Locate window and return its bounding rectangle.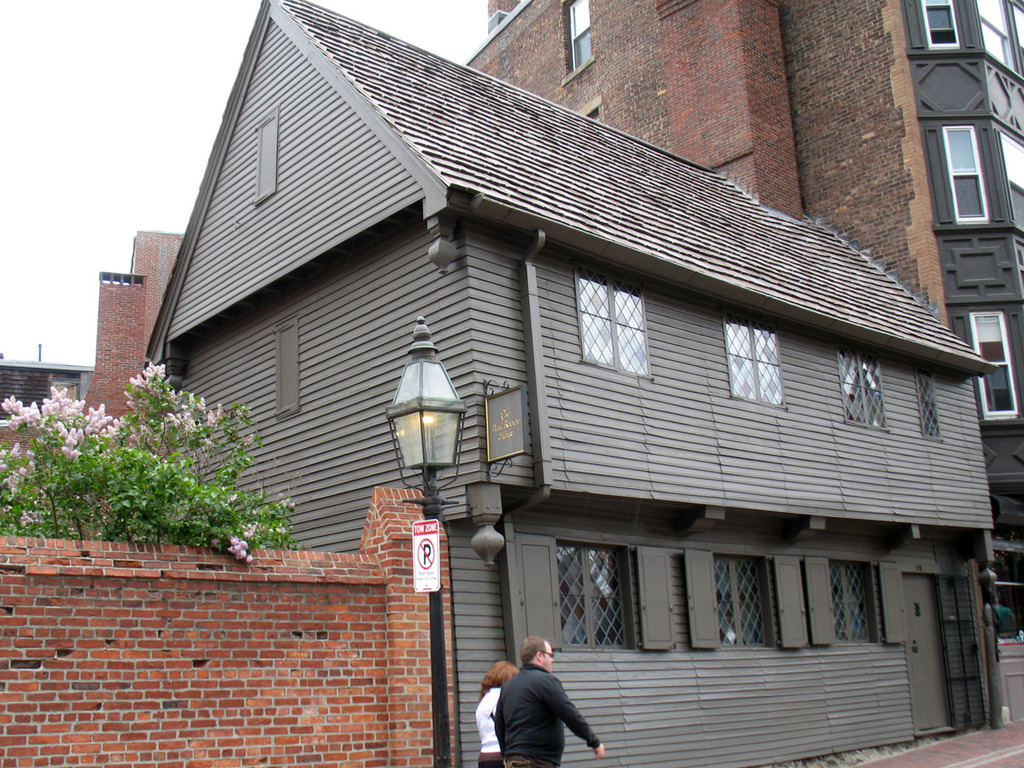
[left=561, top=0, right=593, bottom=73].
